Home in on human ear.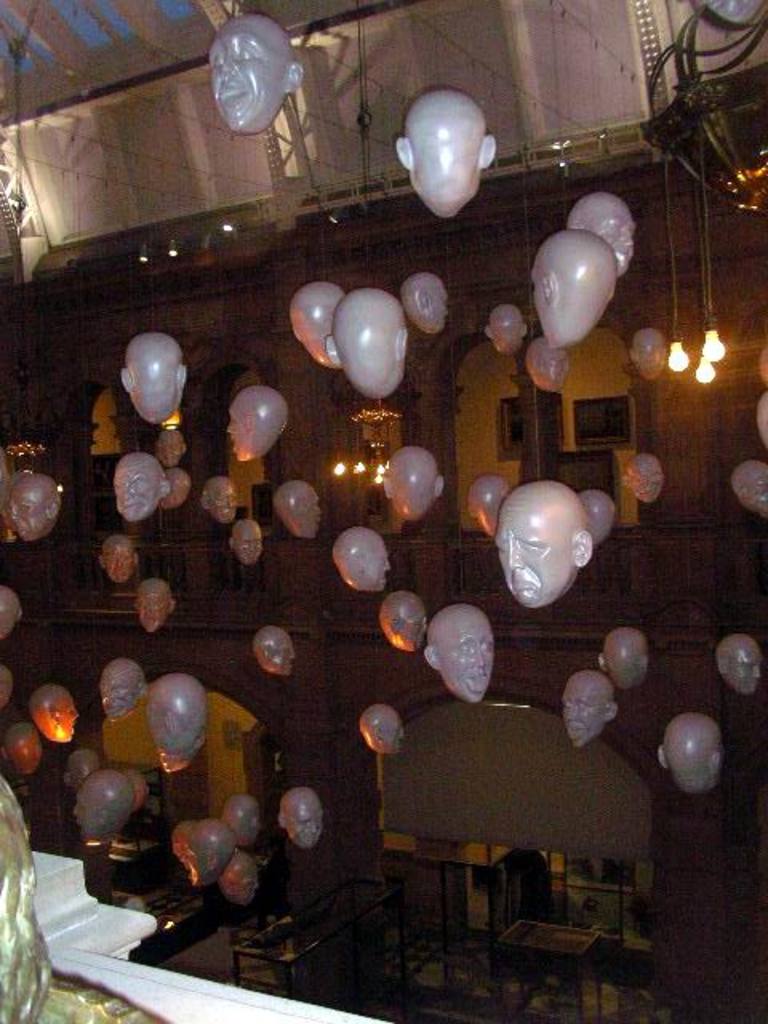
Homed in at crop(382, 472, 395, 494).
